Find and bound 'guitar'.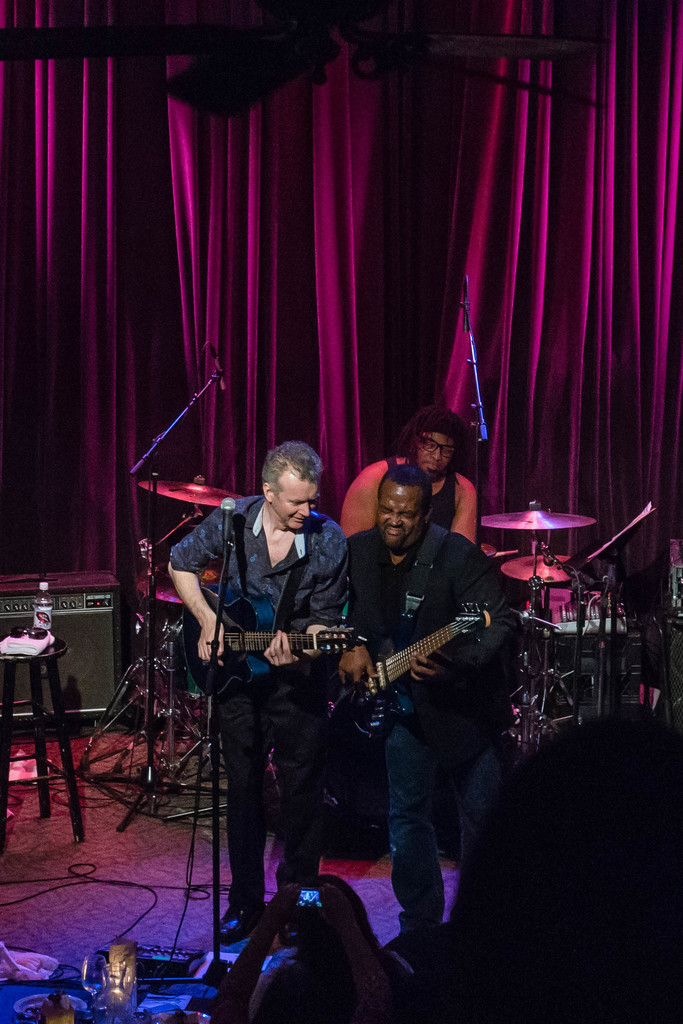
Bound: 183 586 360 705.
